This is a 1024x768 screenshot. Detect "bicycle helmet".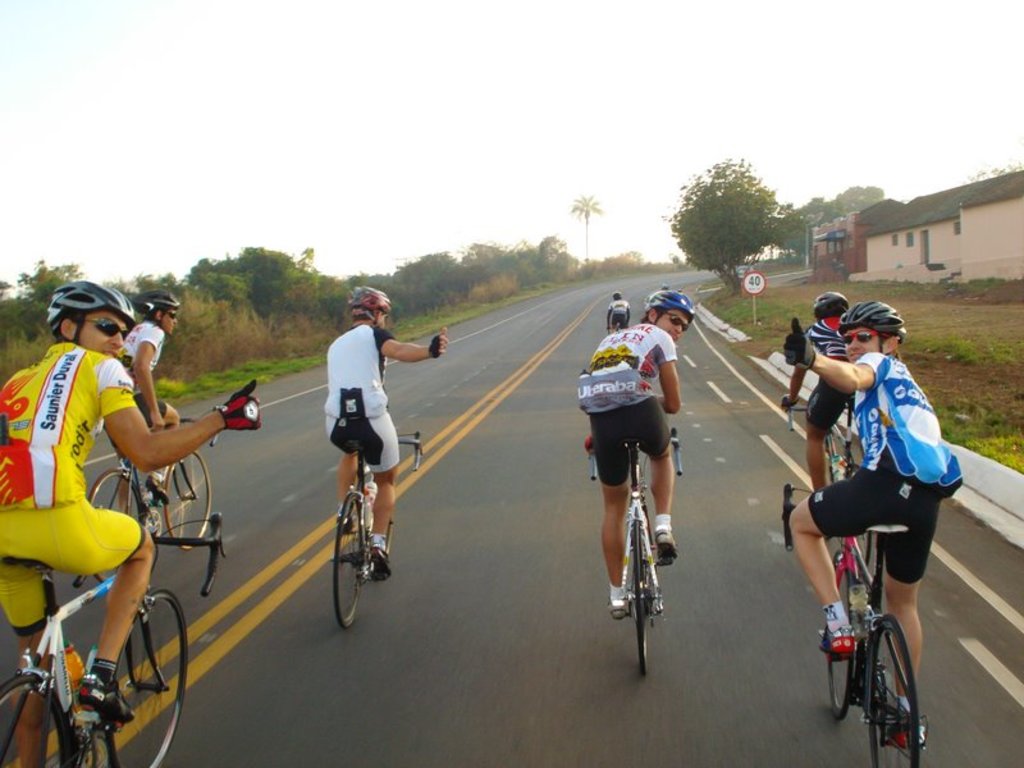
bbox=[841, 298, 905, 334].
